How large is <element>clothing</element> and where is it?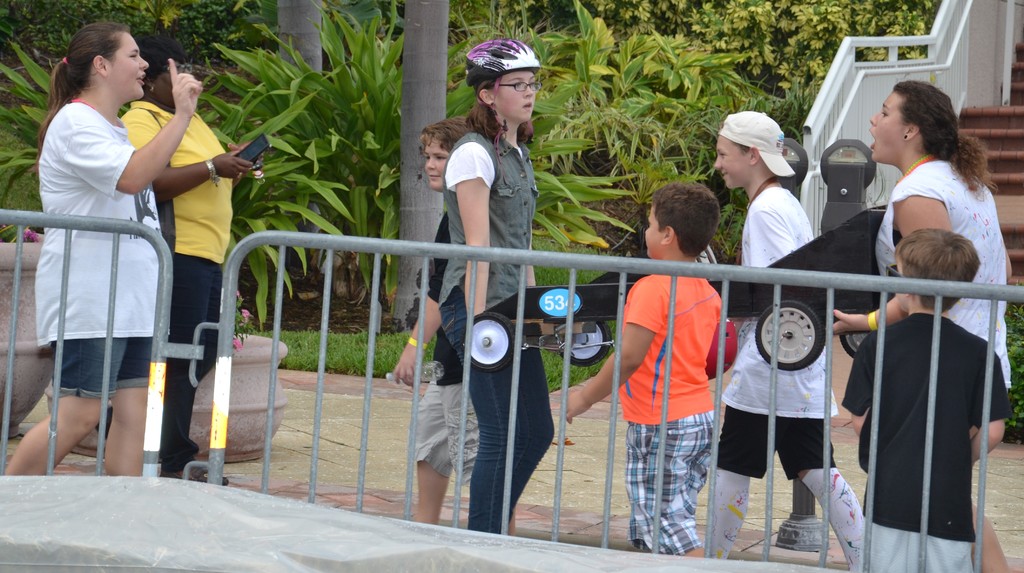
Bounding box: bbox=(623, 269, 726, 423).
